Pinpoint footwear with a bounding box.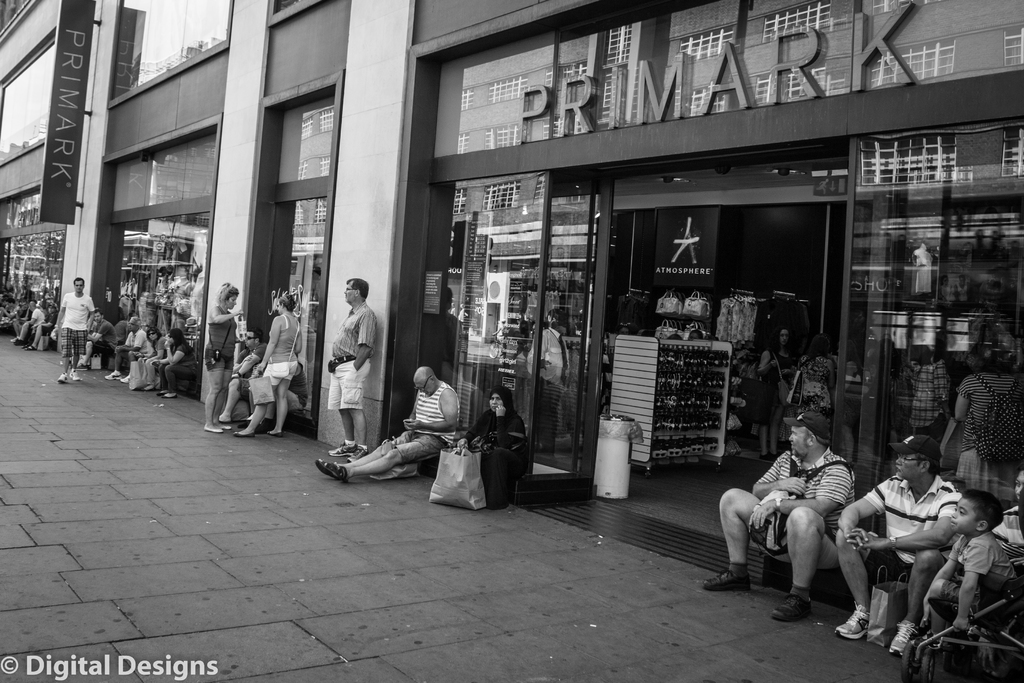
<box>888,622,920,651</box>.
